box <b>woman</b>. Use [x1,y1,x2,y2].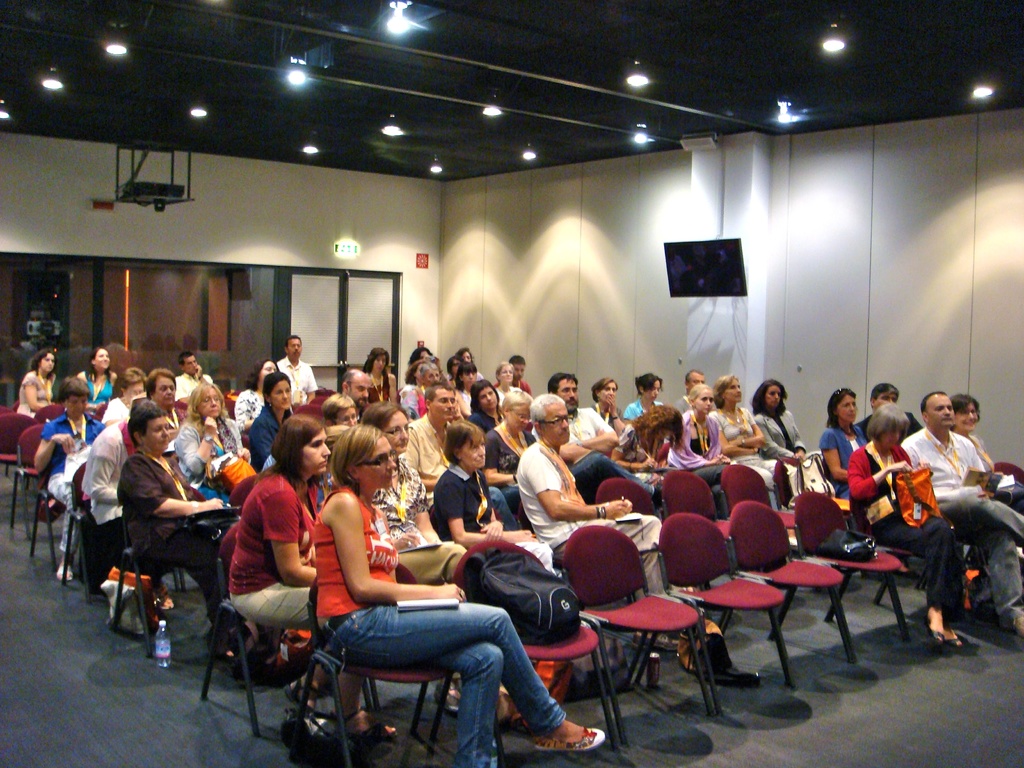
[102,364,147,429].
